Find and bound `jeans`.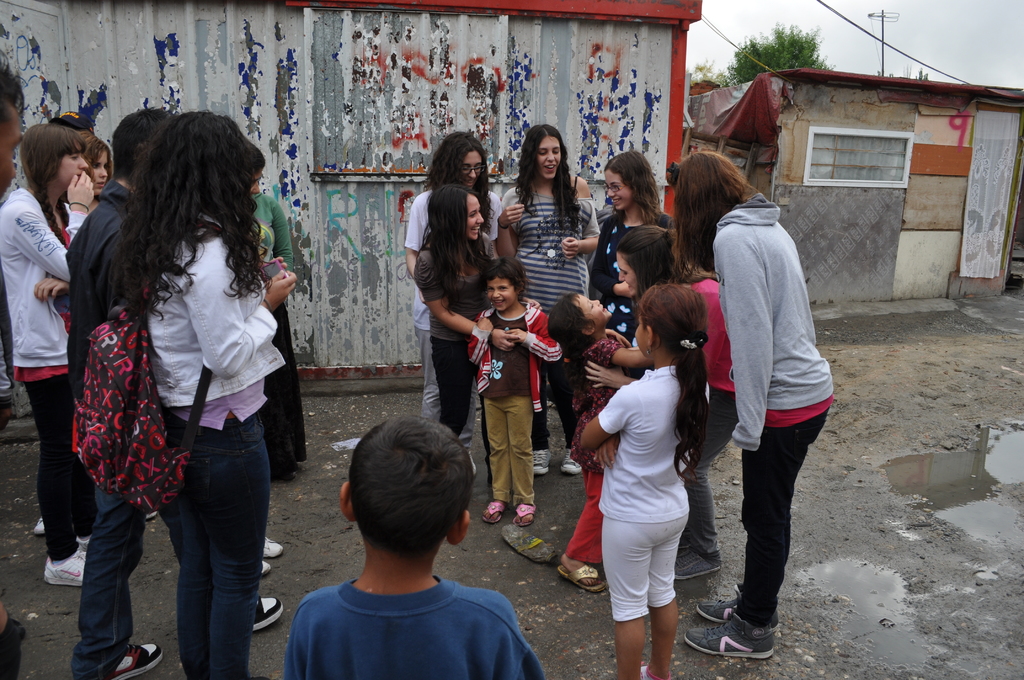
Bound: [left=485, top=398, right=534, bottom=503].
